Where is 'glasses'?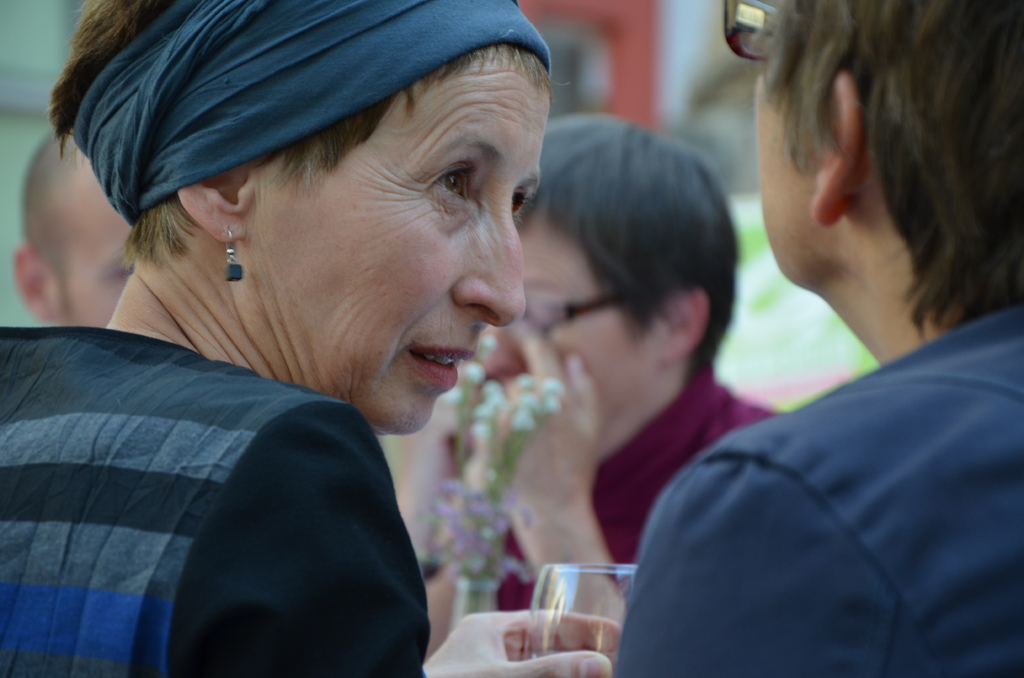
rect(516, 290, 638, 345).
